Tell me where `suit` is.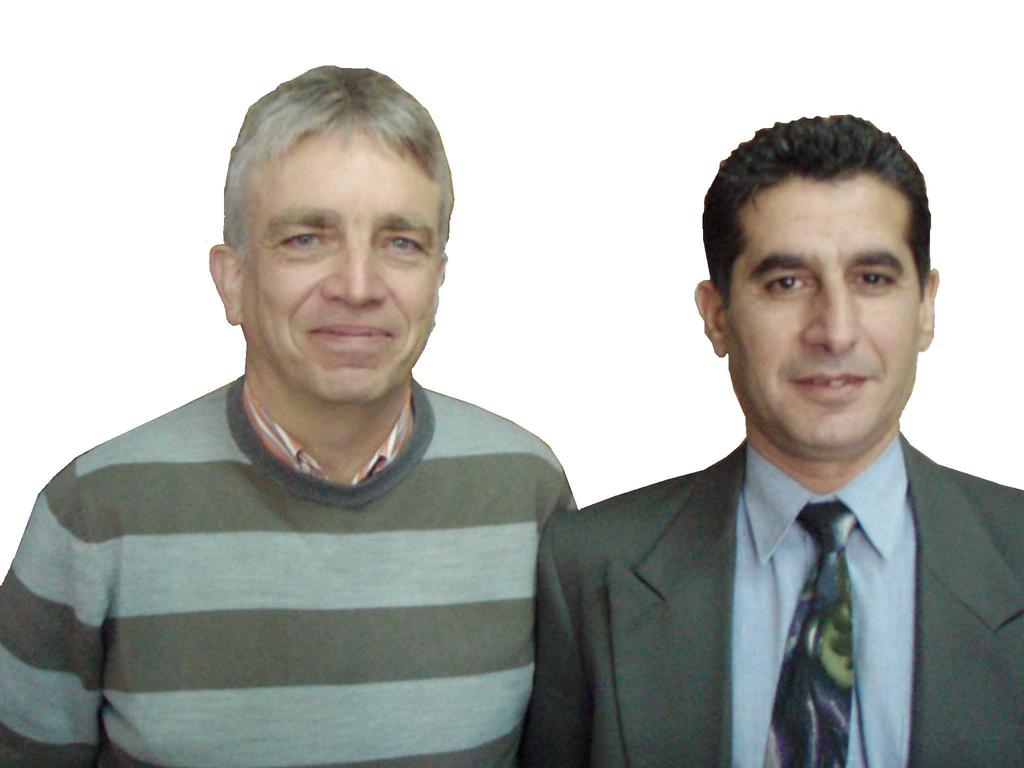
`suit` is at locate(527, 330, 1023, 757).
